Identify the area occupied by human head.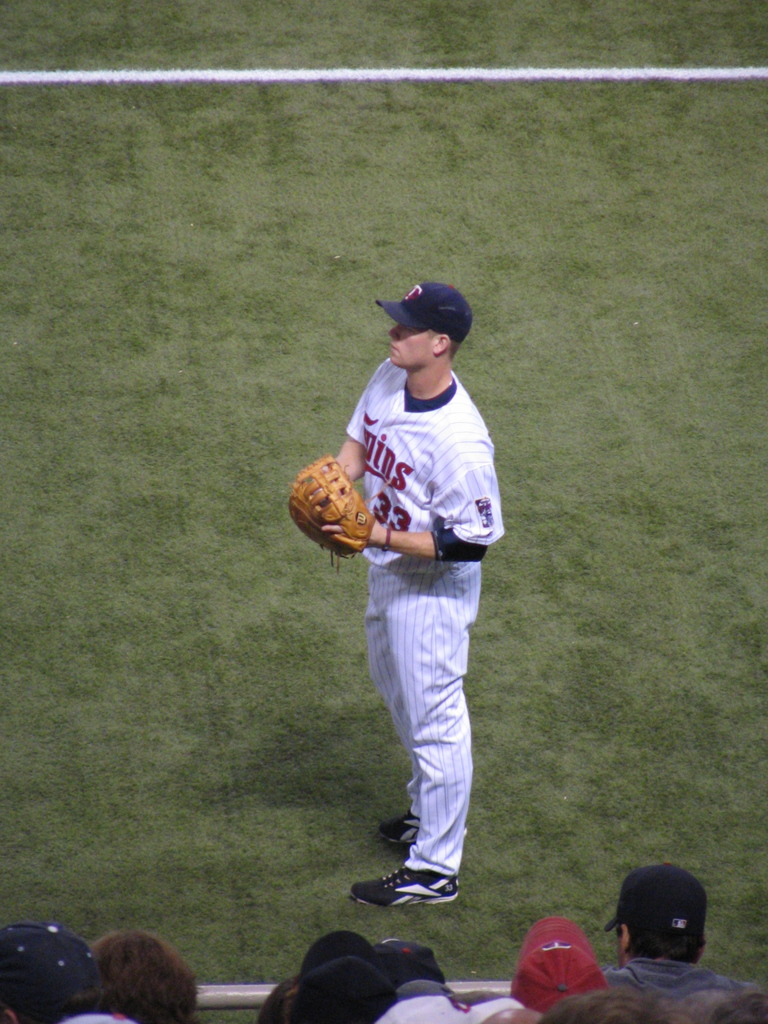
Area: 374/938/450/998.
